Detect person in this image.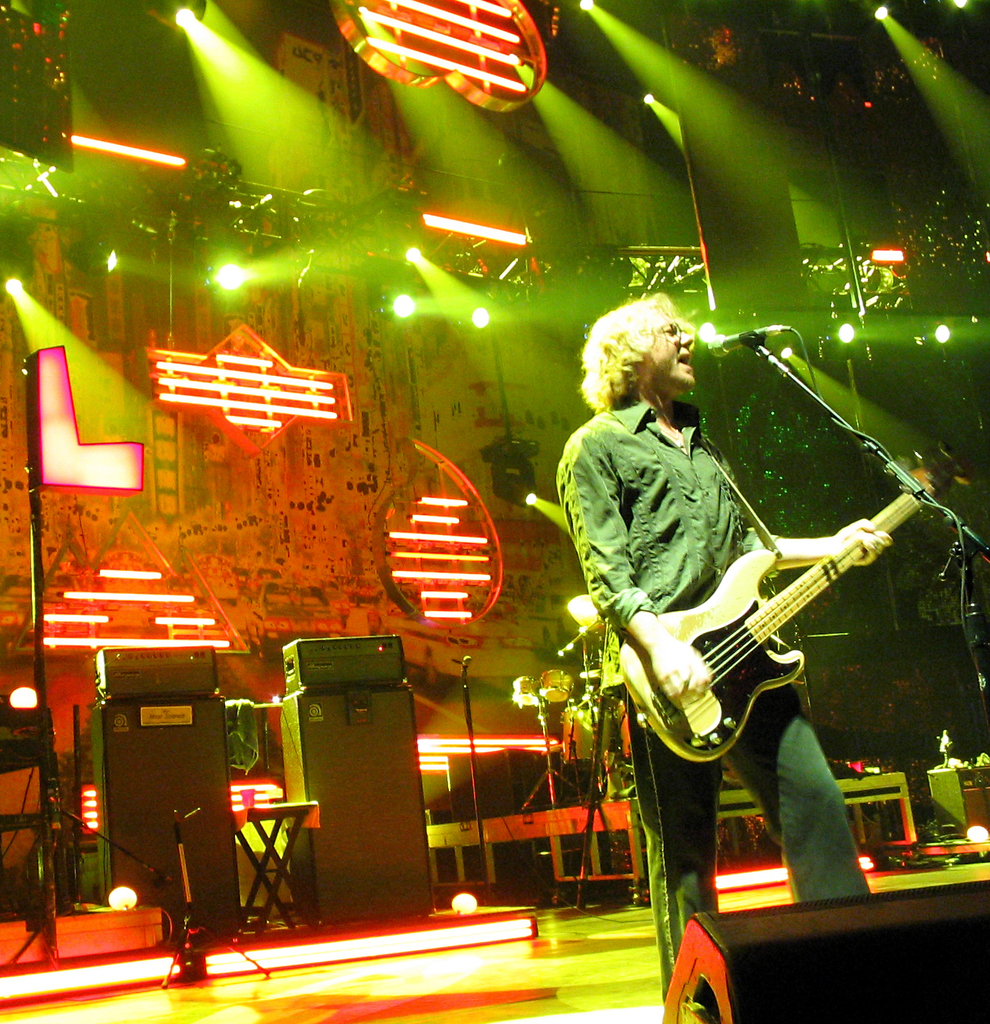
Detection: region(550, 295, 874, 1018).
